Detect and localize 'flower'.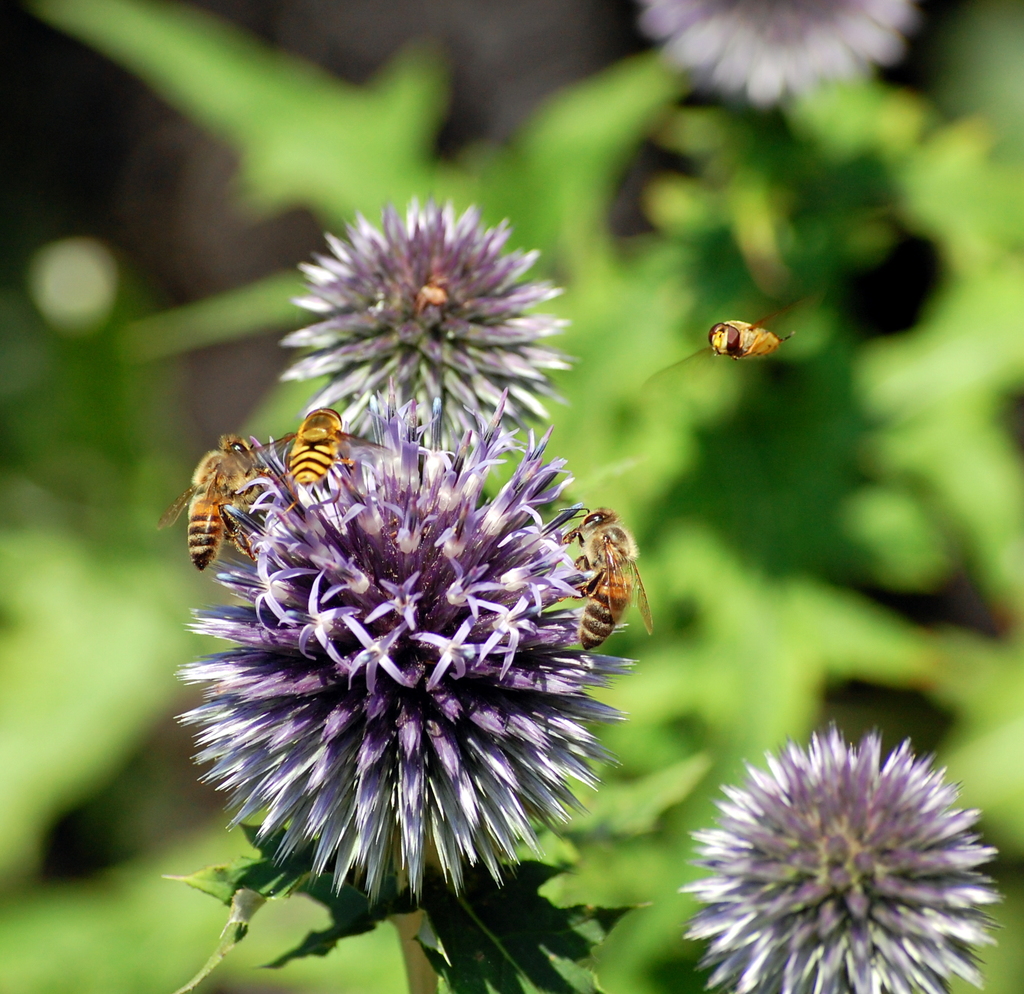
Localized at l=640, t=0, r=925, b=102.
